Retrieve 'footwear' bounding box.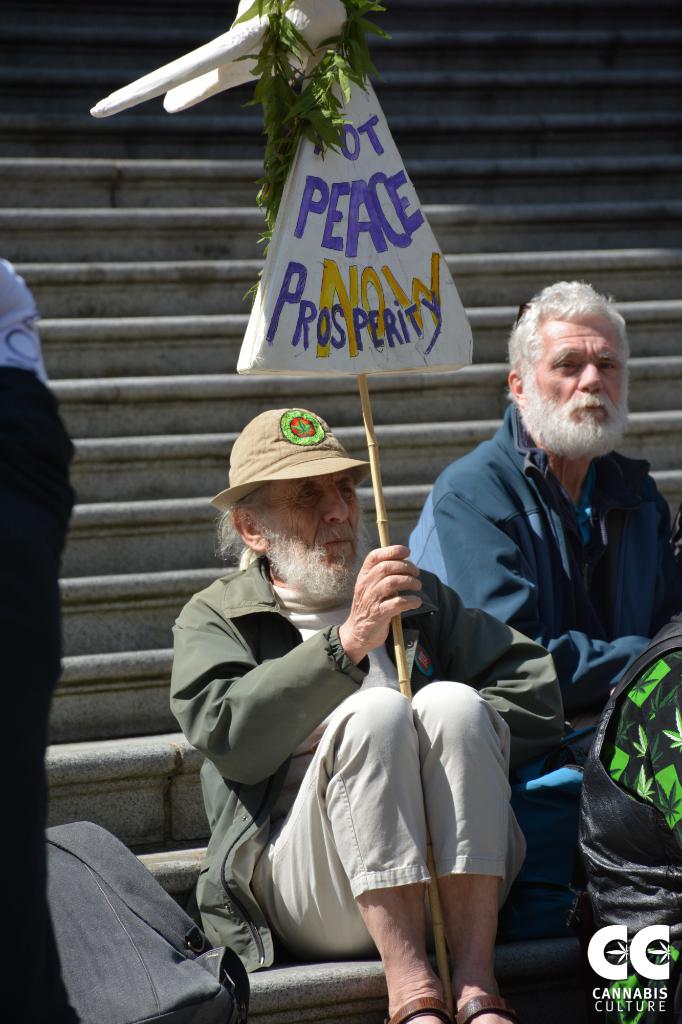
Bounding box: {"x1": 386, "y1": 1000, "x2": 455, "y2": 1023}.
